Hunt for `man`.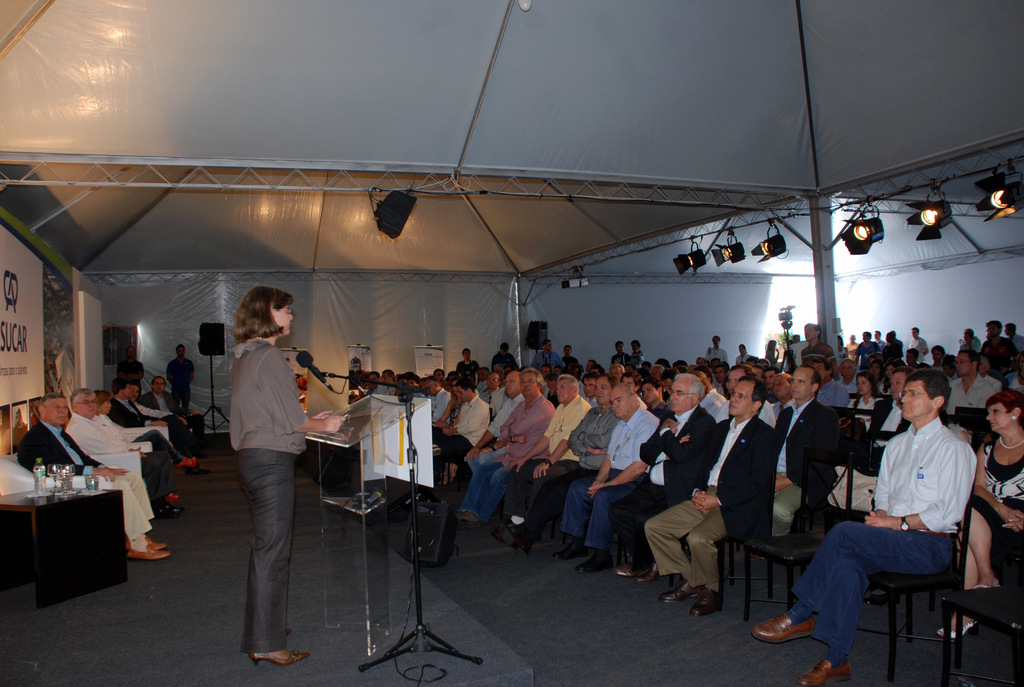
Hunted down at 872 329 888 349.
